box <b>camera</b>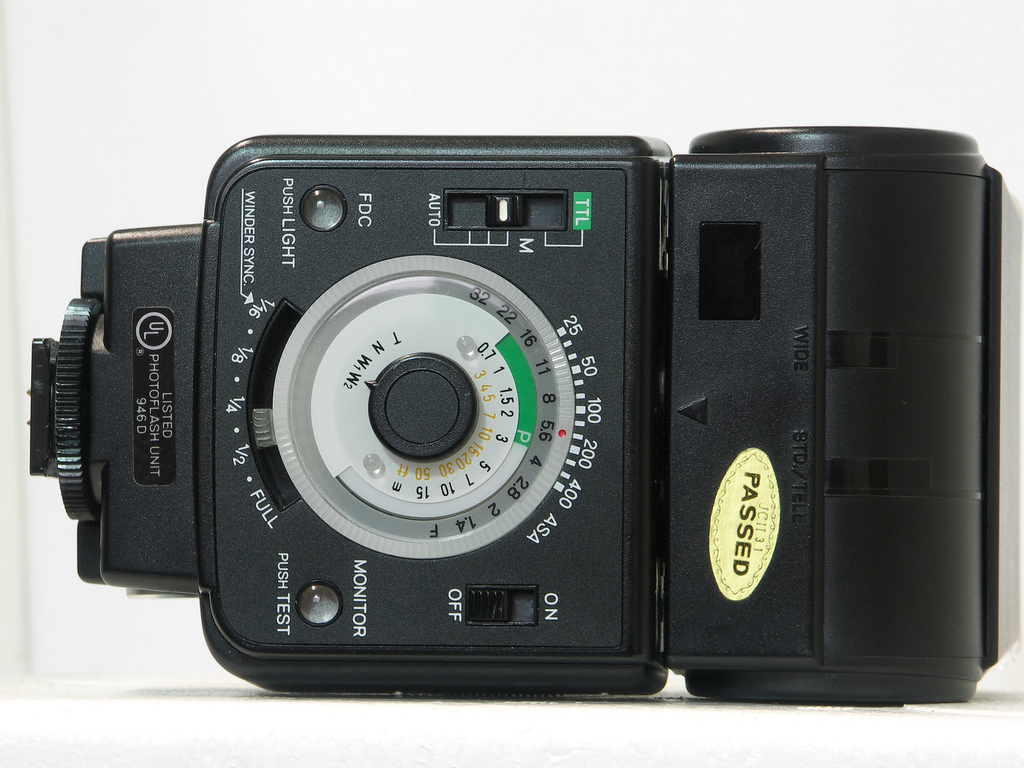
rect(26, 125, 1022, 703)
